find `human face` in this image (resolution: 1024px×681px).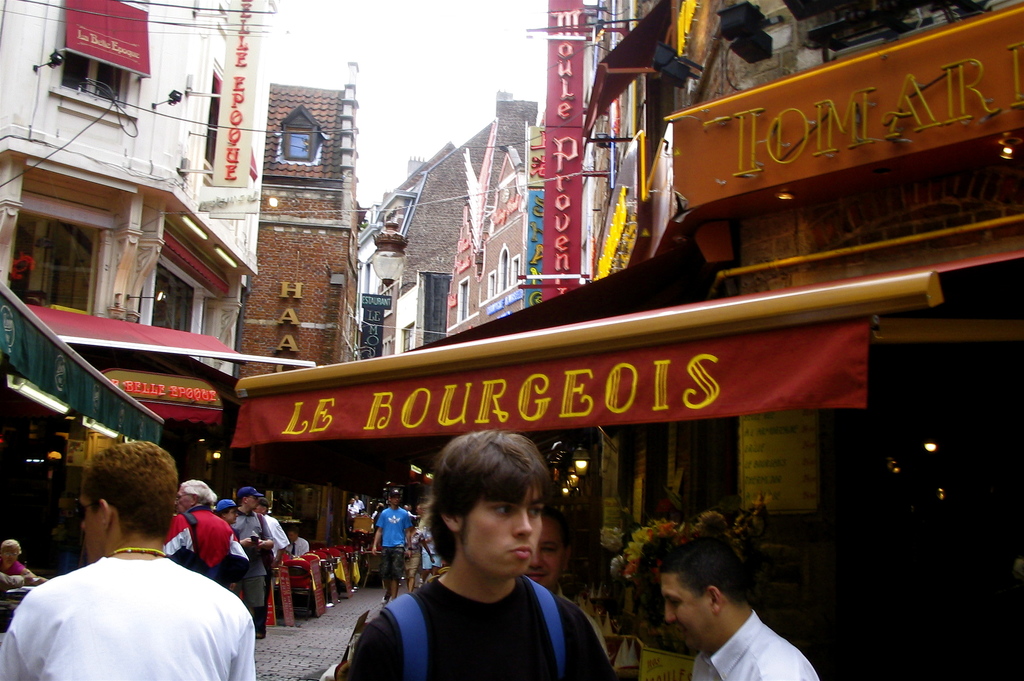
{"x1": 454, "y1": 488, "x2": 543, "y2": 587}.
